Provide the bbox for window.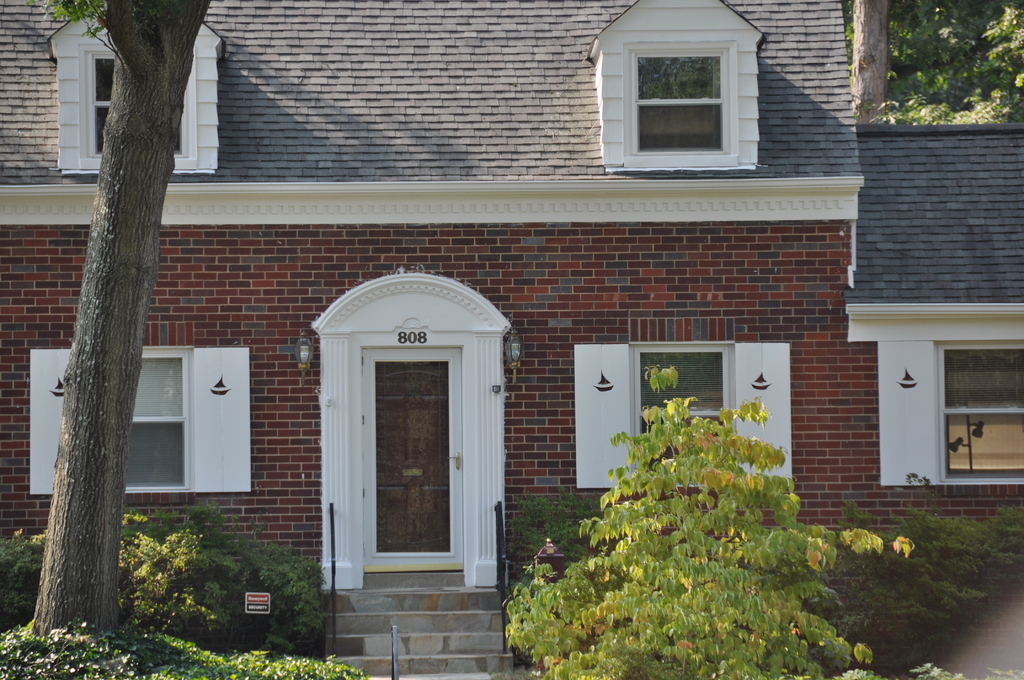
[left=938, top=354, right=1012, bottom=485].
